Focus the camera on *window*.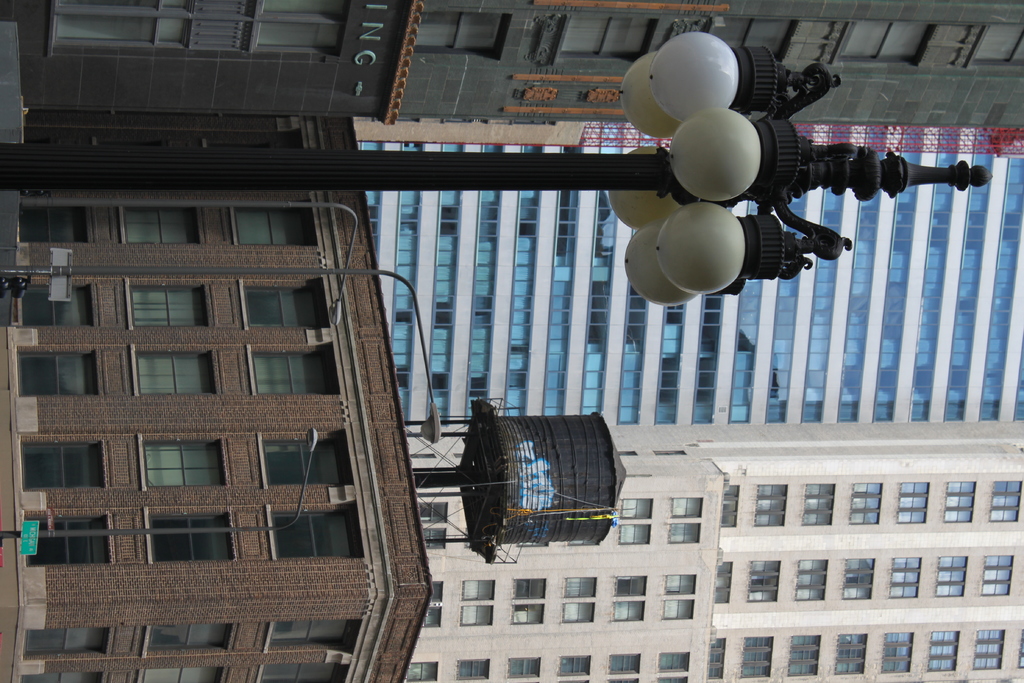
Focus region: <bbox>721, 484, 741, 527</bbox>.
